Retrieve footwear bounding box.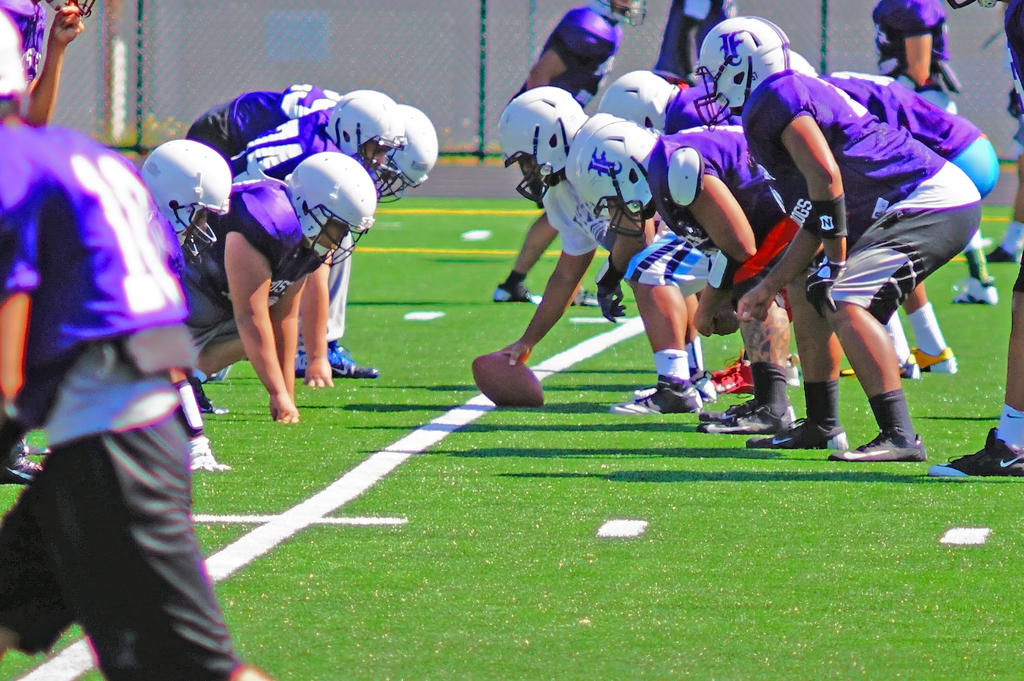
Bounding box: detection(911, 347, 959, 372).
